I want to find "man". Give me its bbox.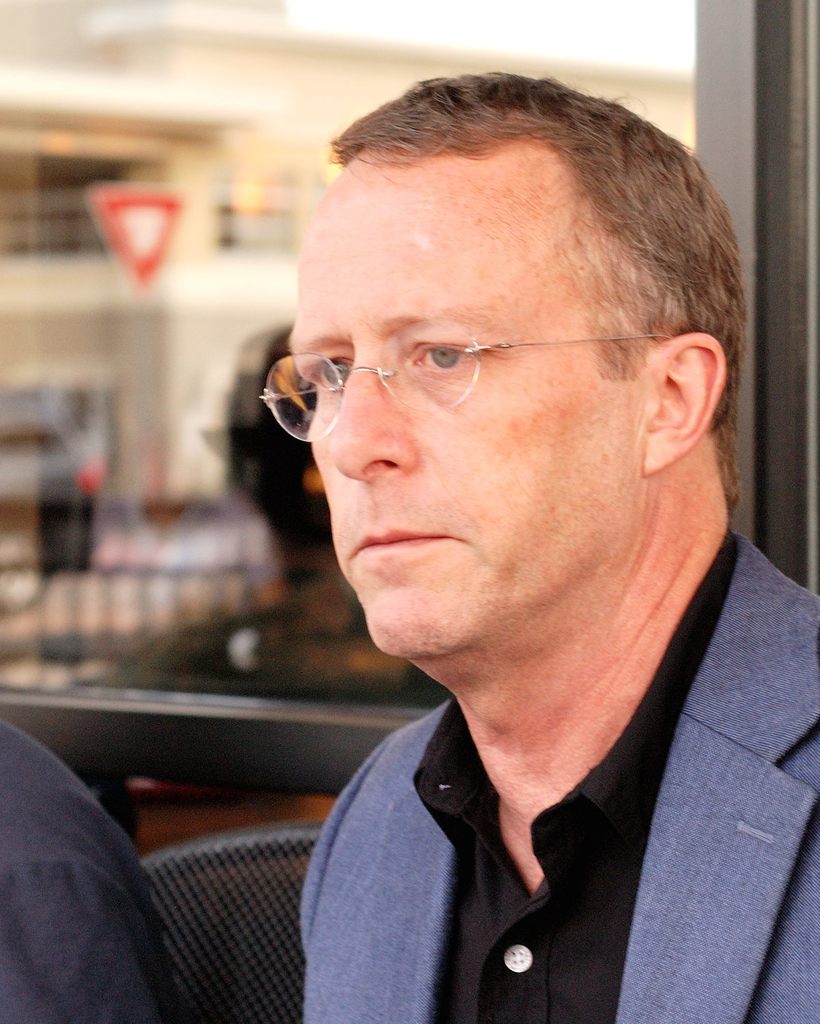
pyautogui.locateOnScreen(152, 72, 819, 1000).
